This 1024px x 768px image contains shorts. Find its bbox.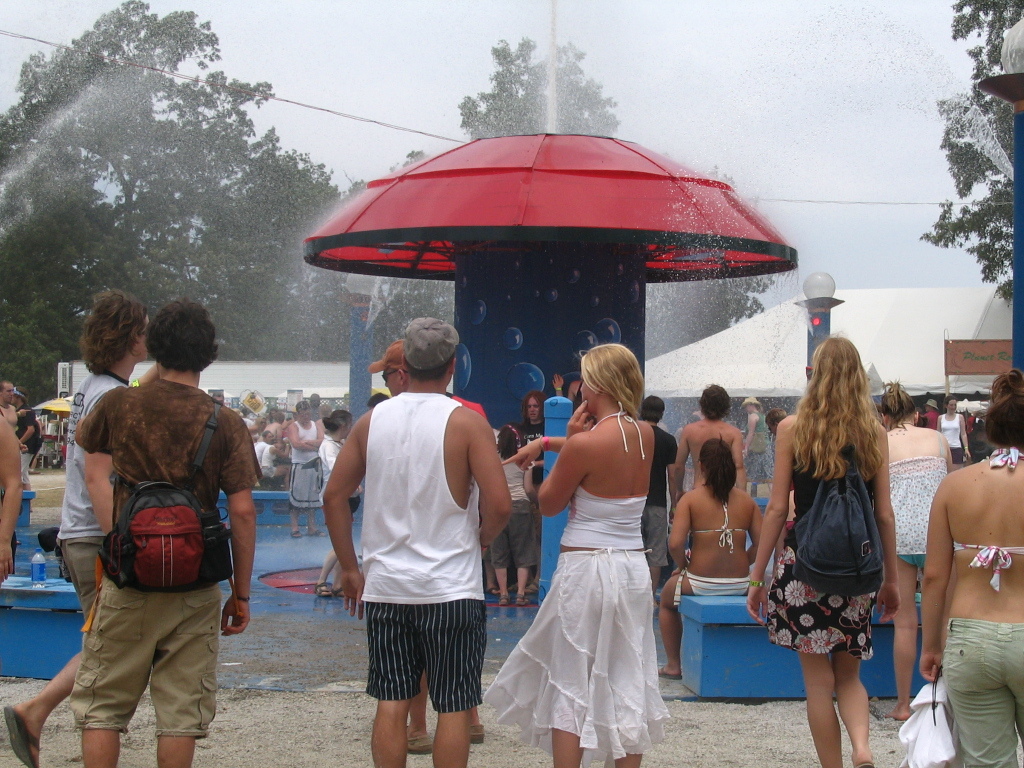
locate(59, 540, 101, 615).
